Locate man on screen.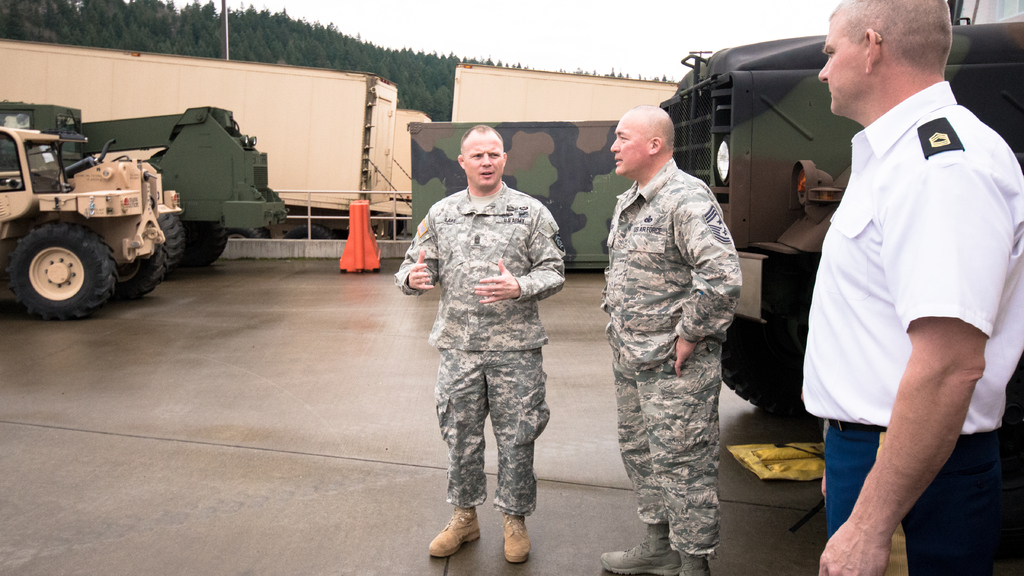
On screen at [807, 0, 1023, 575].
